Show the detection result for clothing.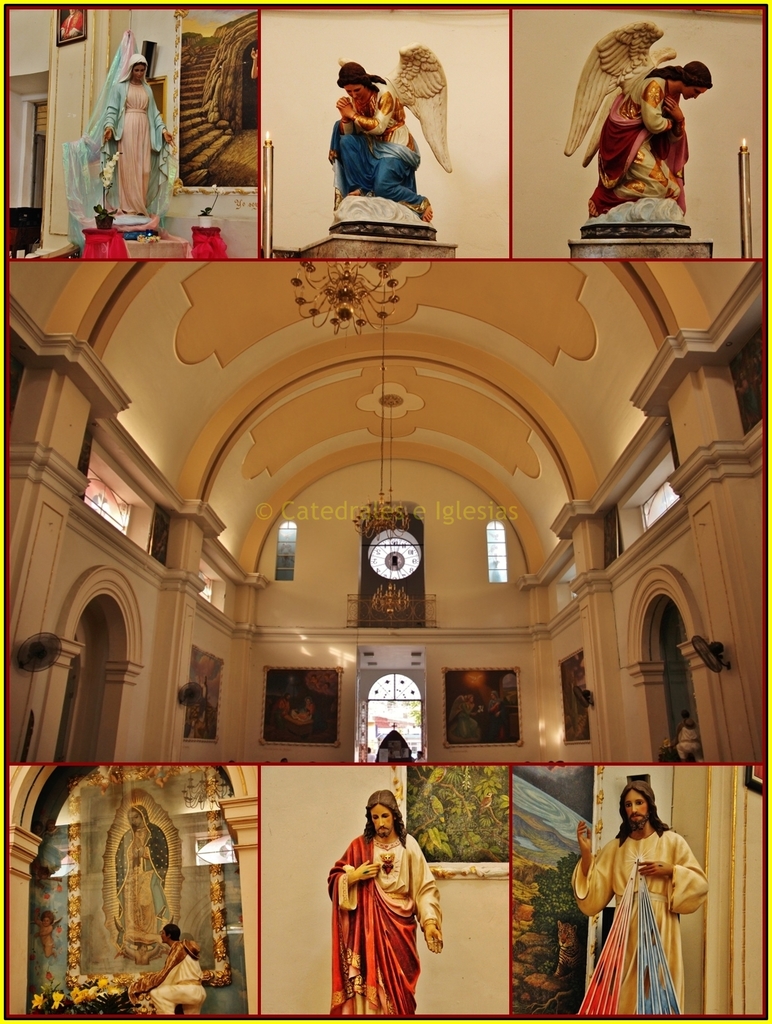
325:836:440:995.
